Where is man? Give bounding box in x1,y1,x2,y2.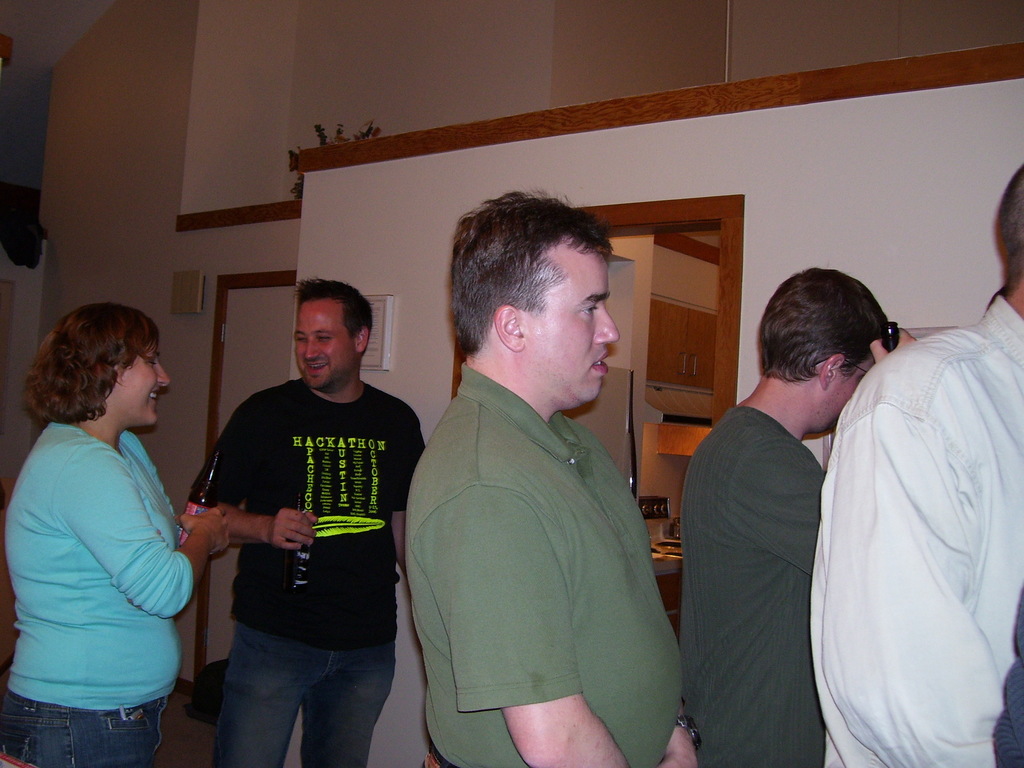
403,184,699,767.
